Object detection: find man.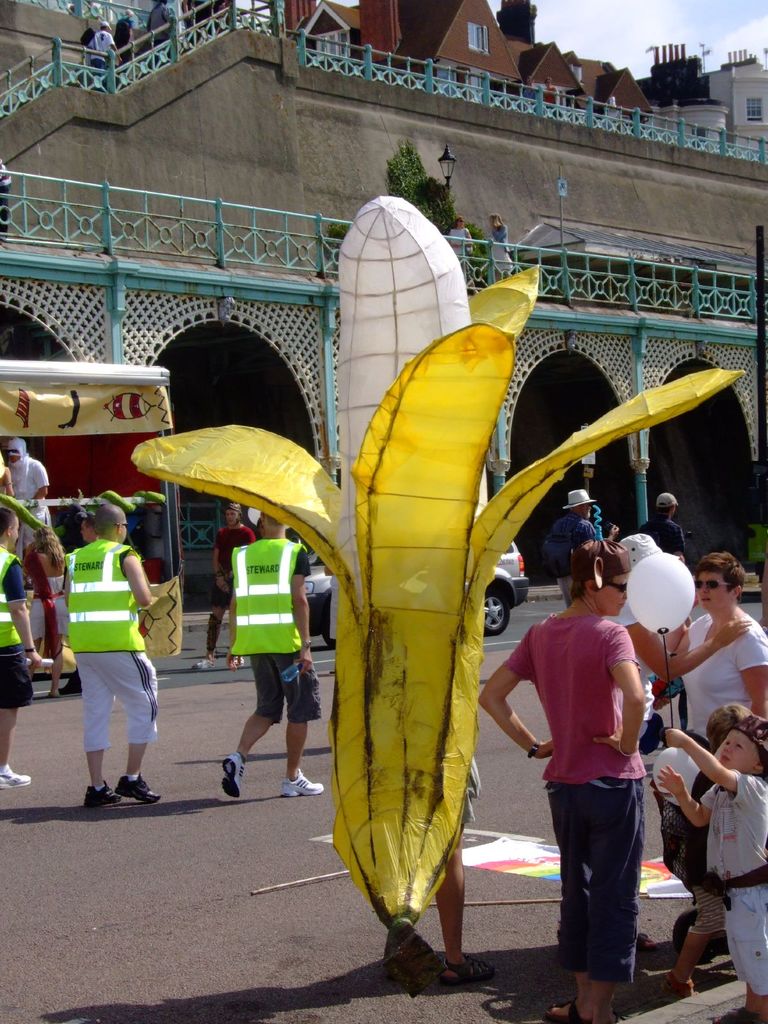
l=0, t=506, r=46, b=784.
